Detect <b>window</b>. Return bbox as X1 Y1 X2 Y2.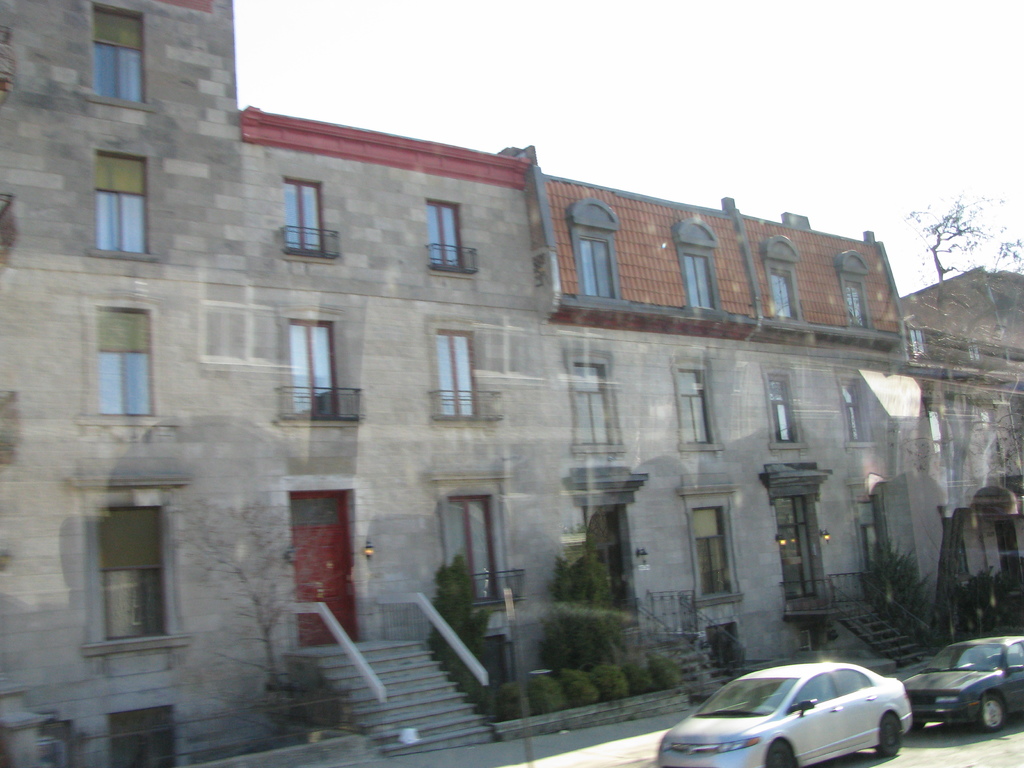
675 371 710 443.
